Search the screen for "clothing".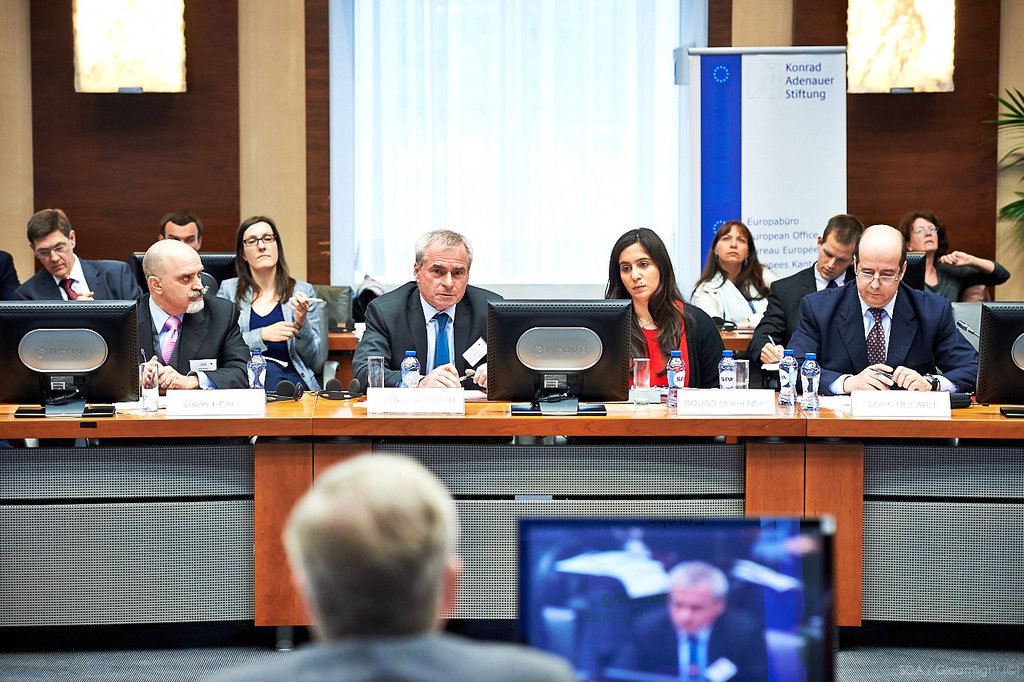
Found at select_region(746, 262, 851, 358).
